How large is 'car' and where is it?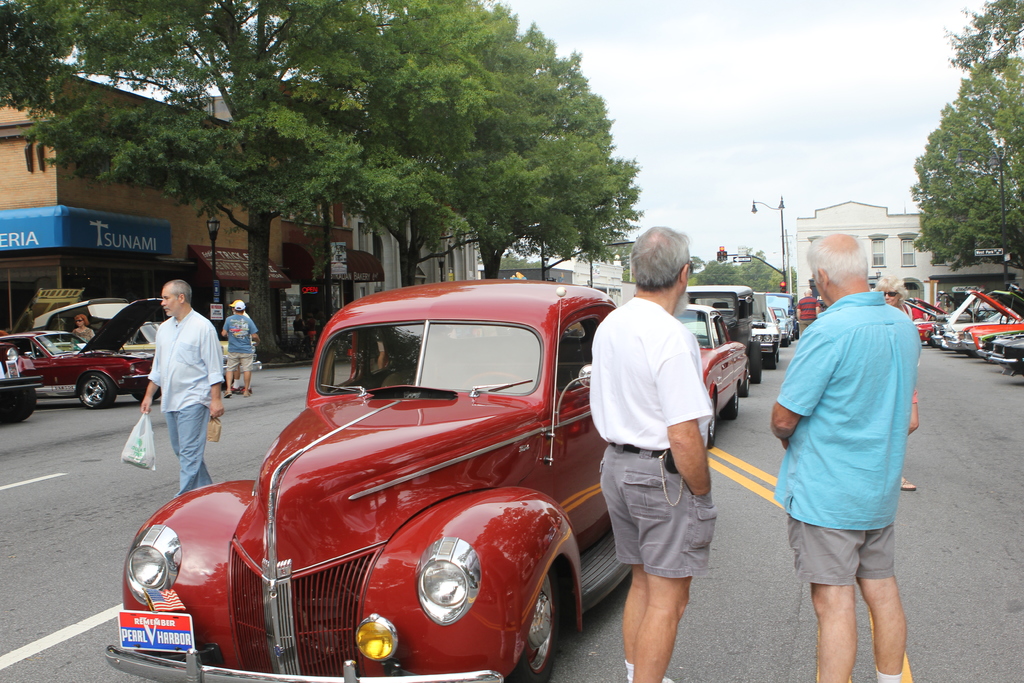
Bounding box: [745, 309, 780, 369].
